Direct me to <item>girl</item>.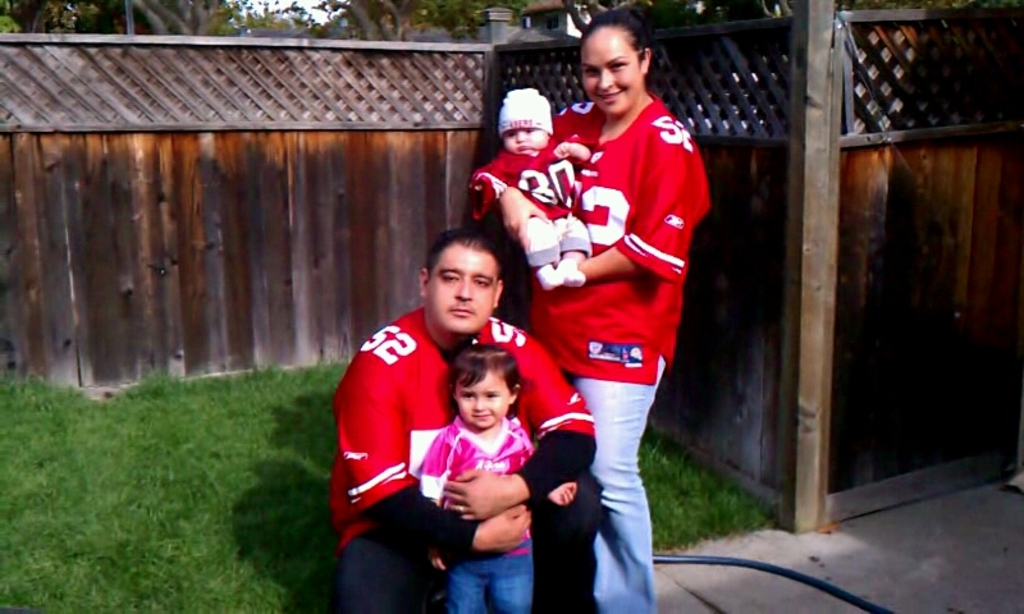
Direction: {"x1": 463, "y1": 87, "x2": 602, "y2": 292}.
